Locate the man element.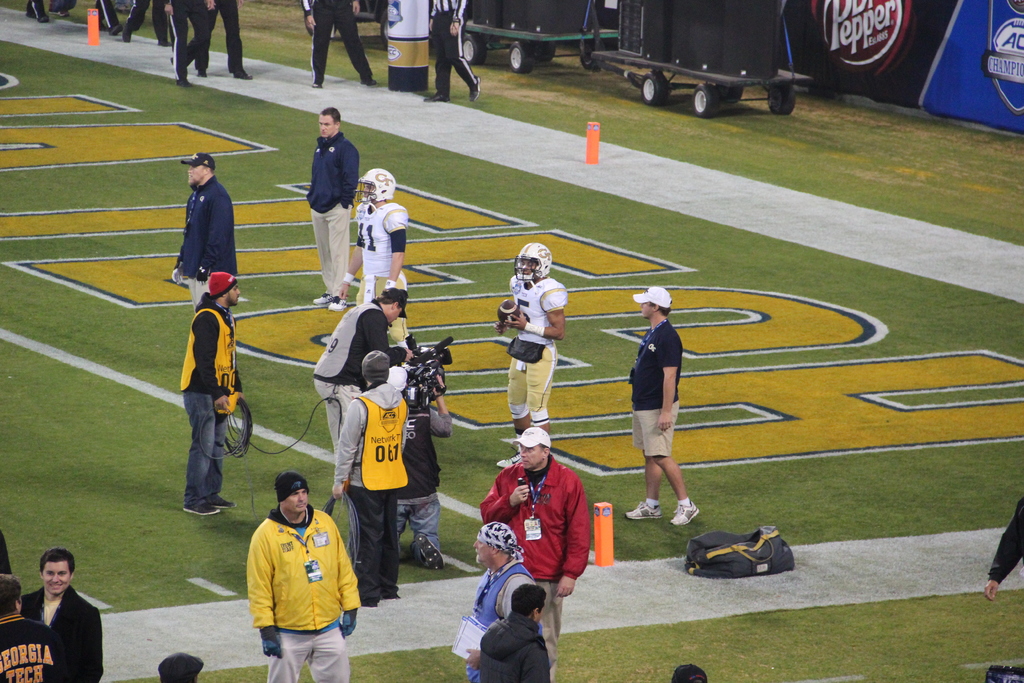
Element bbox: [x1=19, y1=552, x2=102, y2=682].
